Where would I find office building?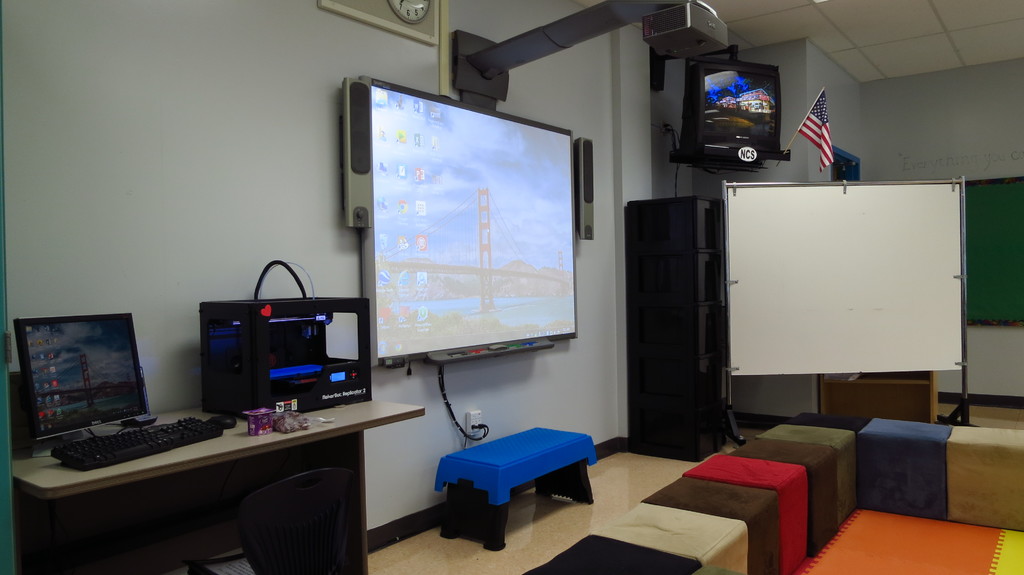
At region(118, 21, 1023, 567).
